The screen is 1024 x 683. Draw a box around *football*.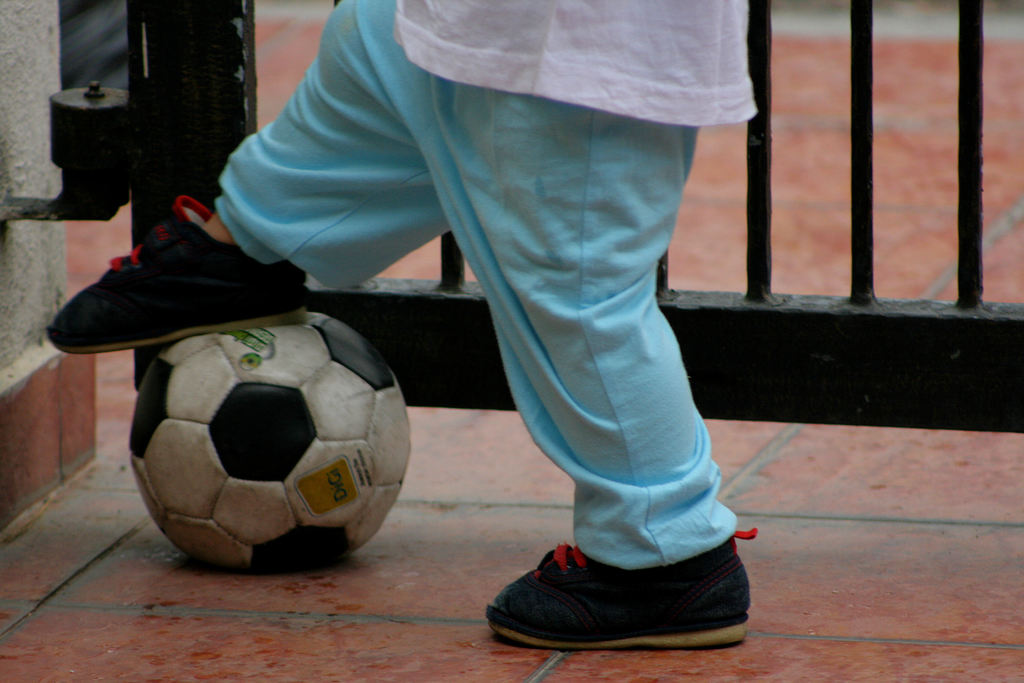
detection(122, 309, 412, 570).
